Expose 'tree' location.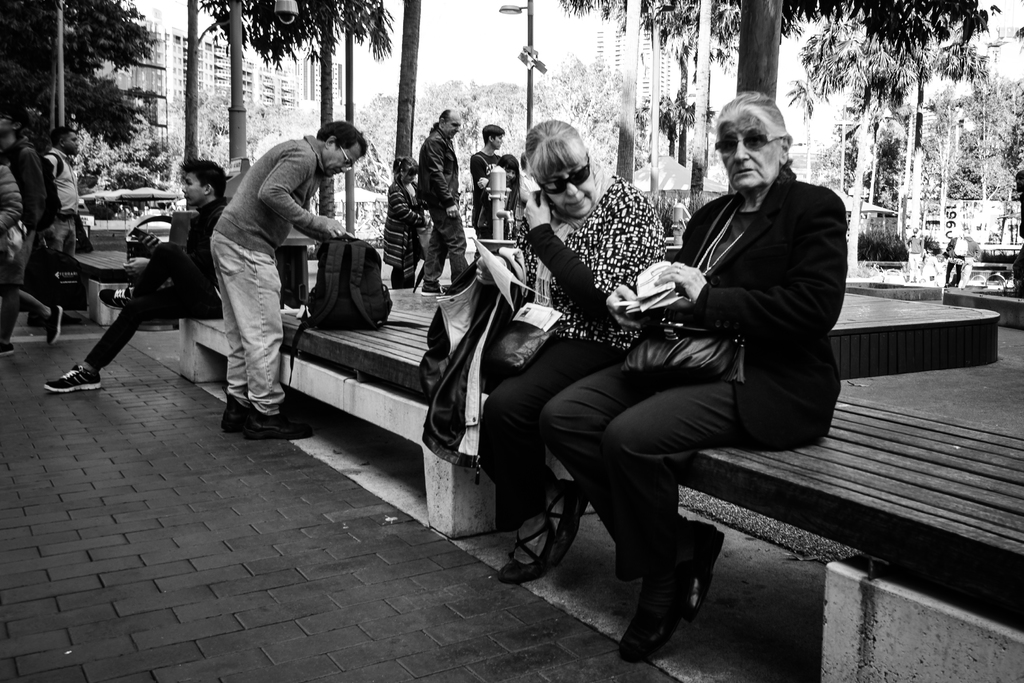
Exposed at bbox=(200, 0, 389, 259).
